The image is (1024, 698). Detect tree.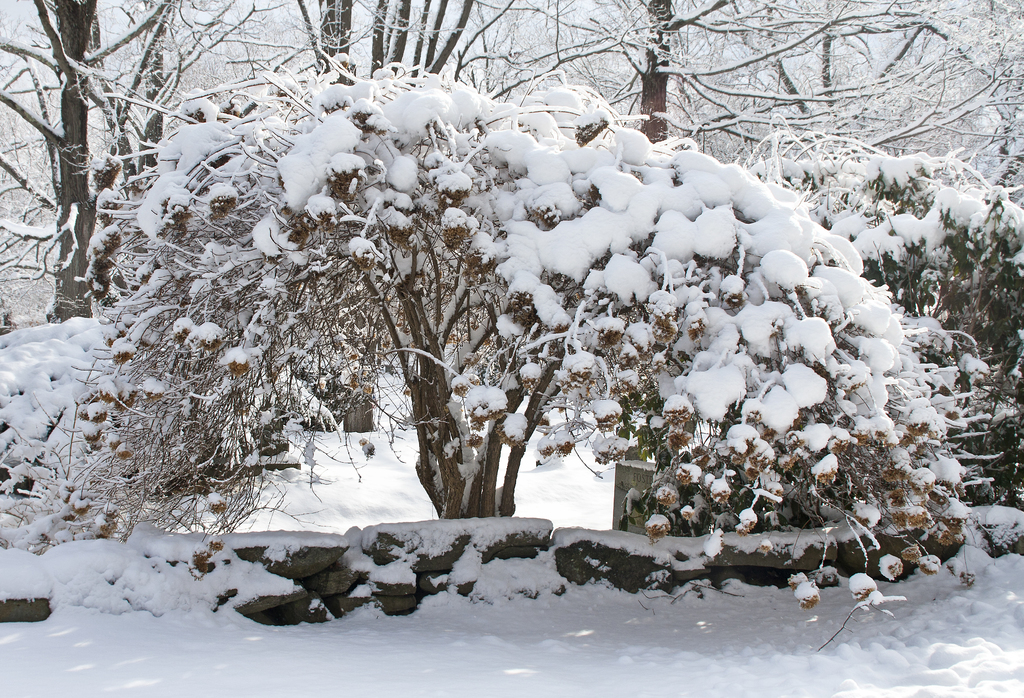
Detection: left=12, top=10, right=223, bottom=326.
